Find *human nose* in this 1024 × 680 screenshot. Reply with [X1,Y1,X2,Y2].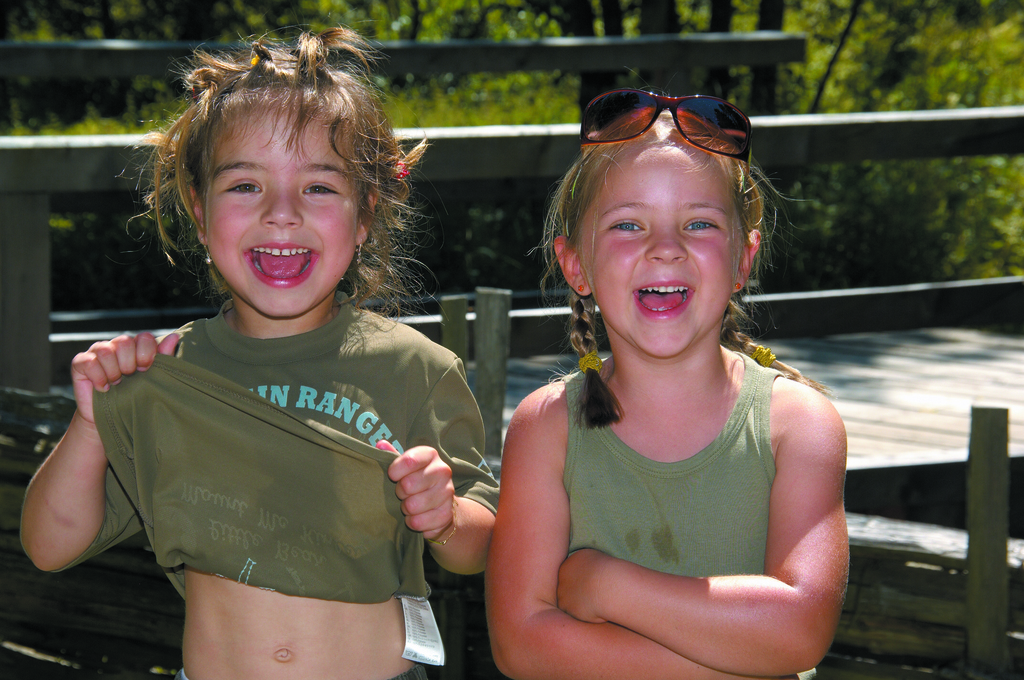
[644,227,689,266].
